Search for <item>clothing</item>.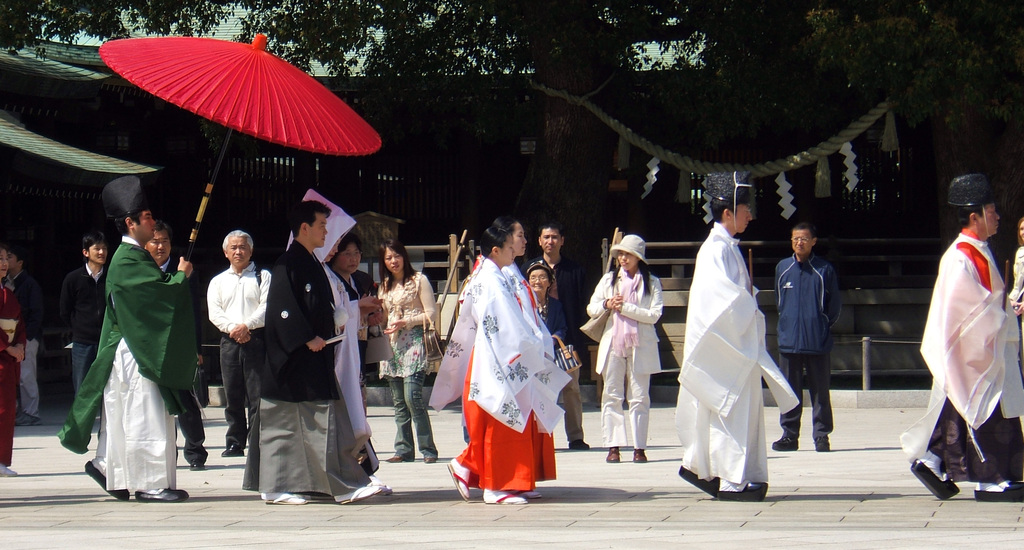
Found at 582/271/654/448.
